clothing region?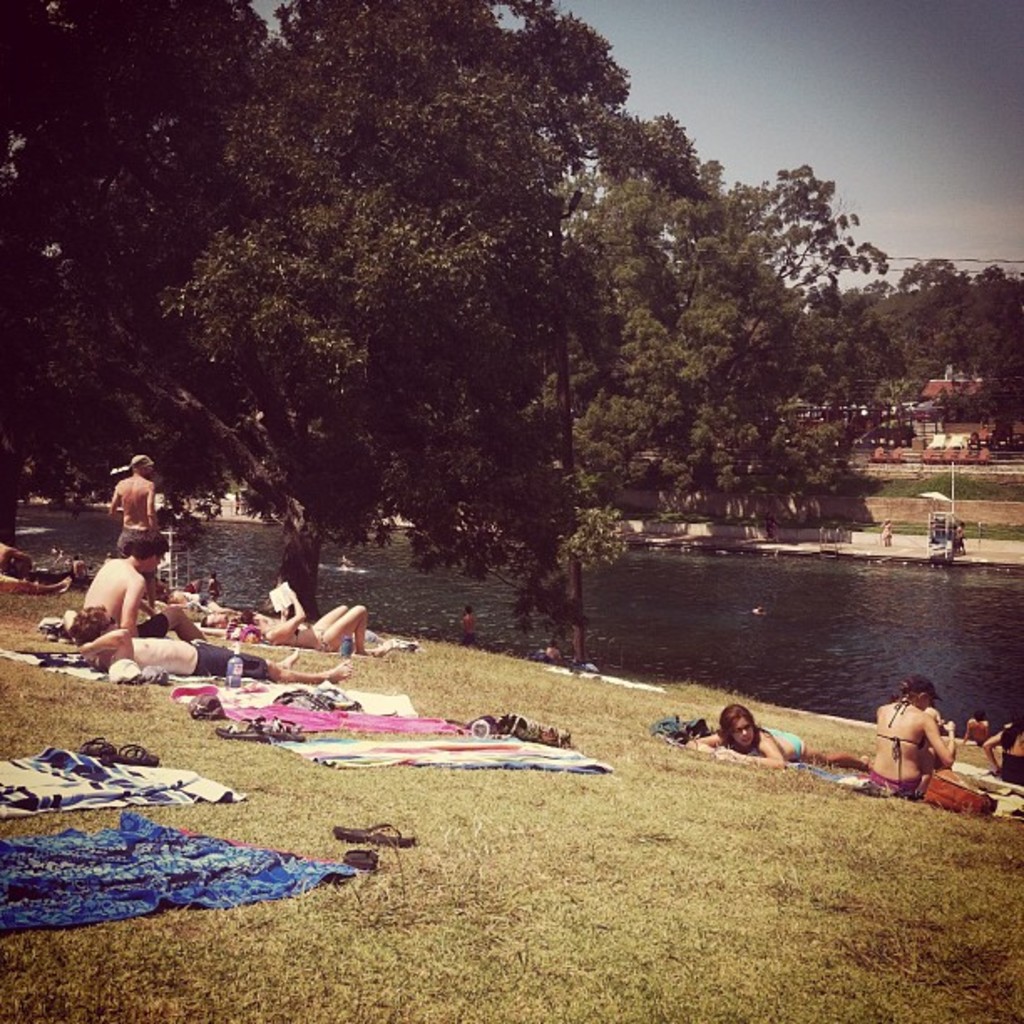
[left=770, top=719, right=805, bottom=771]
